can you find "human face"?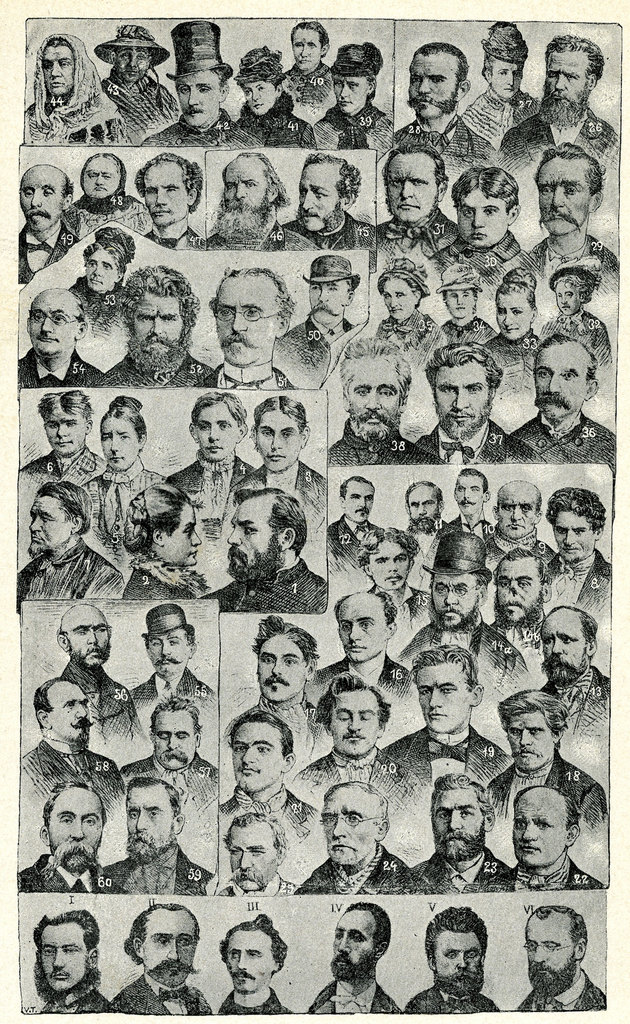
Yes, bounding box: l=461, t=180, r=508, b=246.
